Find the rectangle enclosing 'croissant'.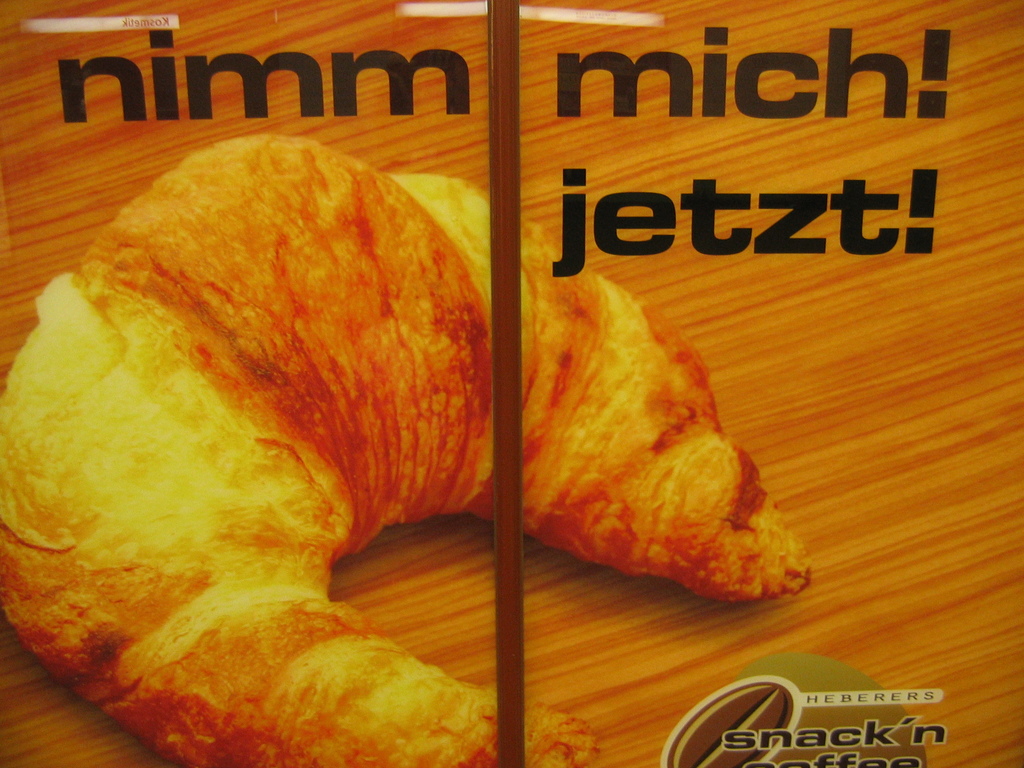
region(0, 131, 812, 765).
